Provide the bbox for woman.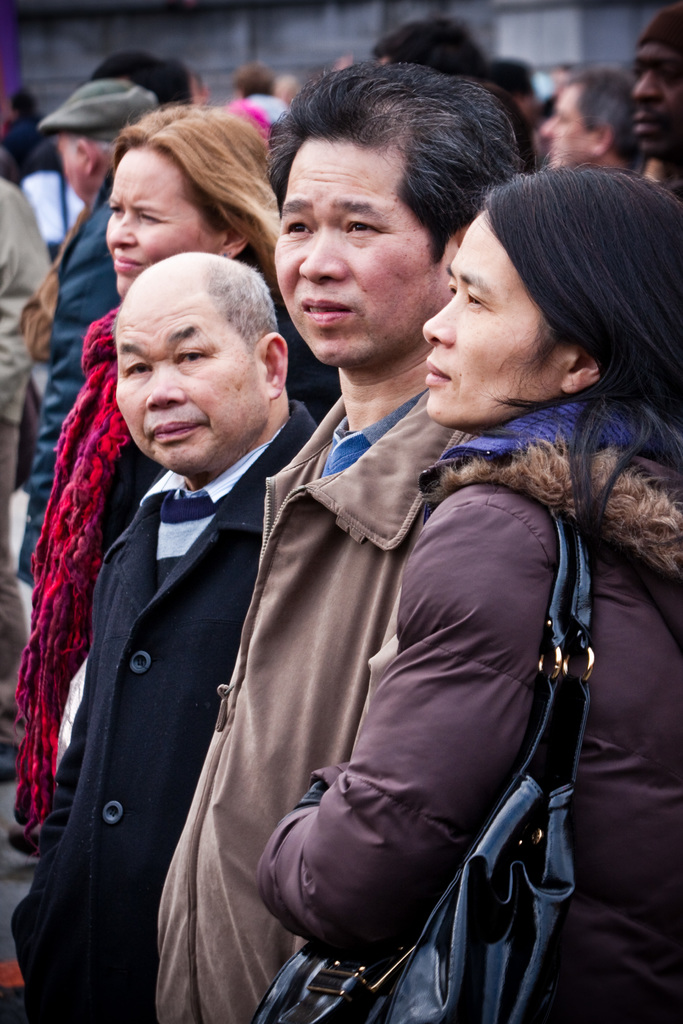
crop(6, 99, 331, 854).
